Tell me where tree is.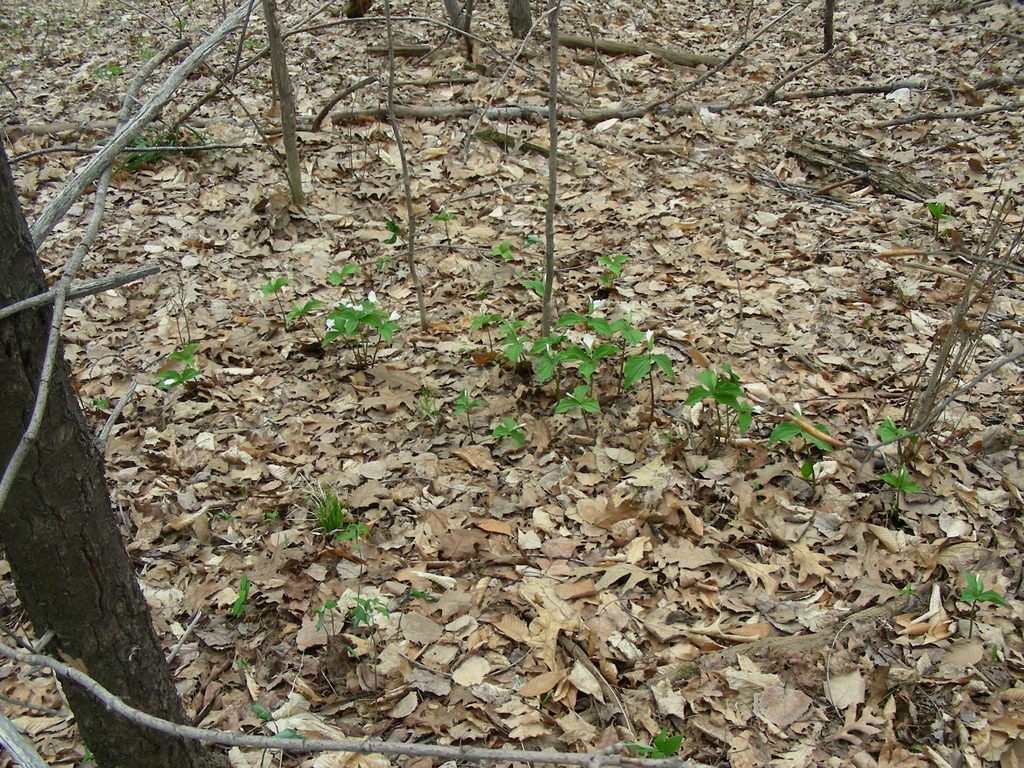
tree is at [0, 134, 228, 767].
